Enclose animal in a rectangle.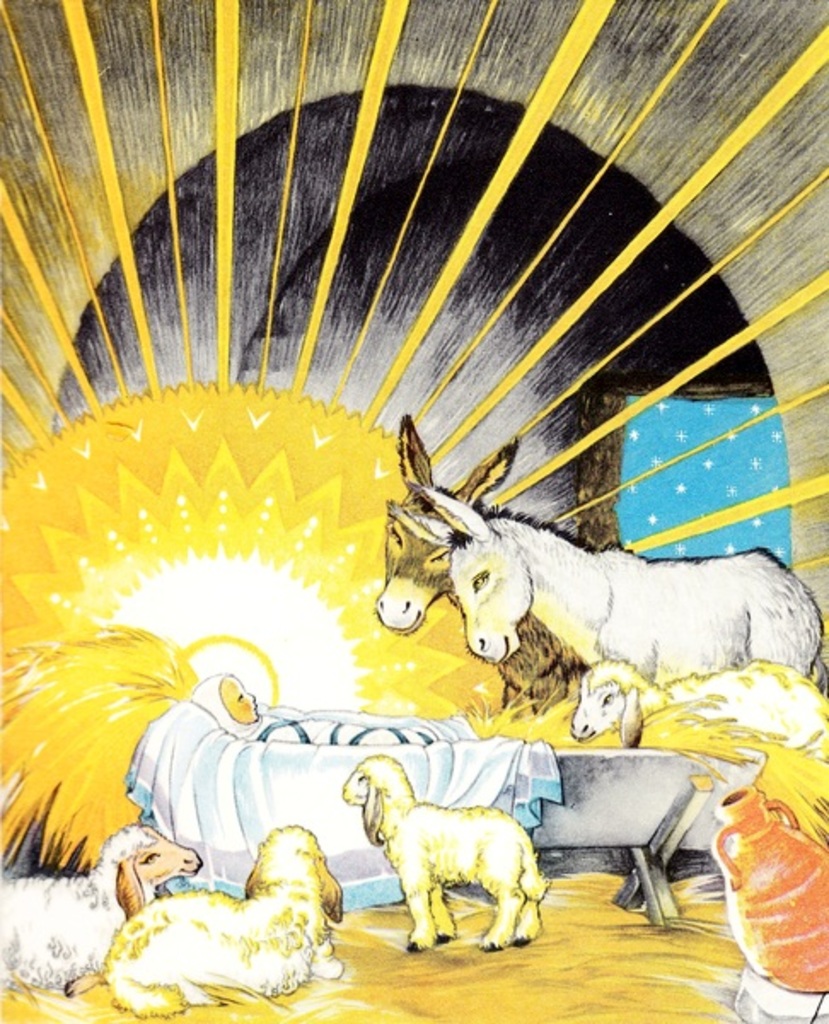
[382, 483, 820, 686].
